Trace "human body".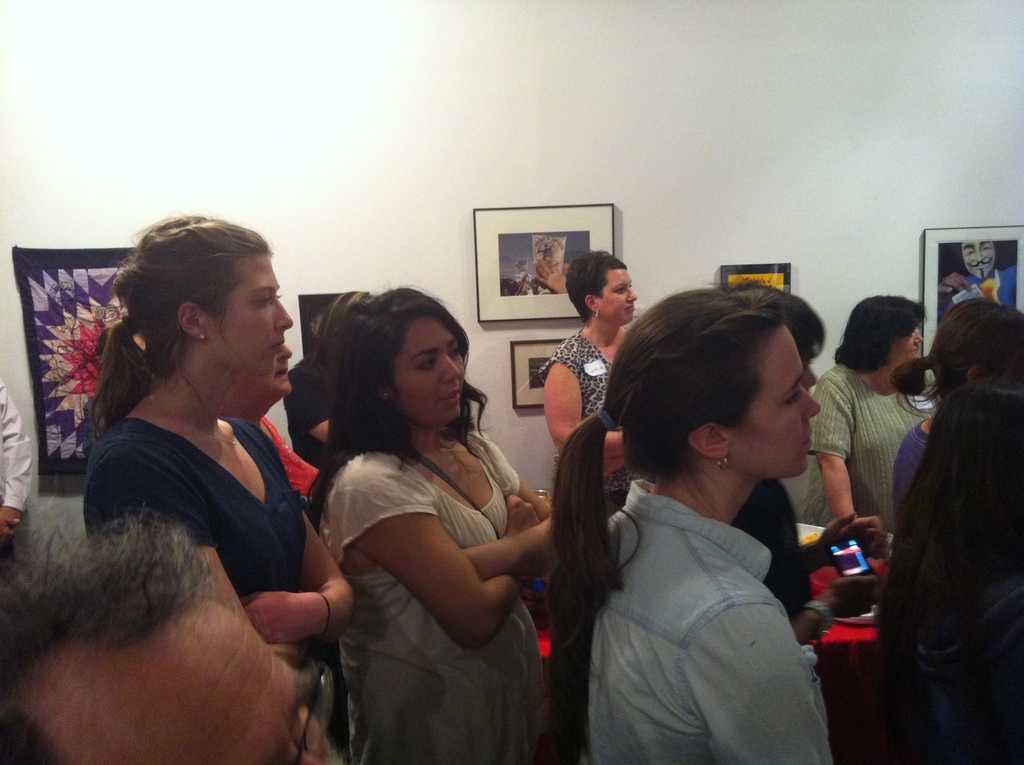
Traced to 780/290/927/529.
